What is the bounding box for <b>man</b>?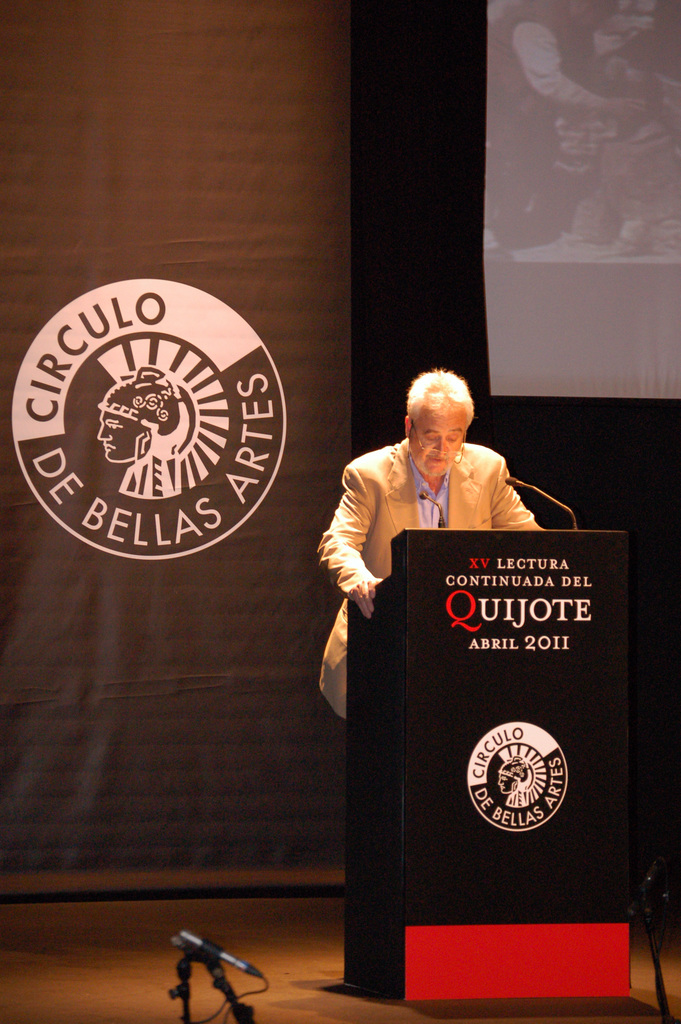
select_region(313, 365, 543, 945).
